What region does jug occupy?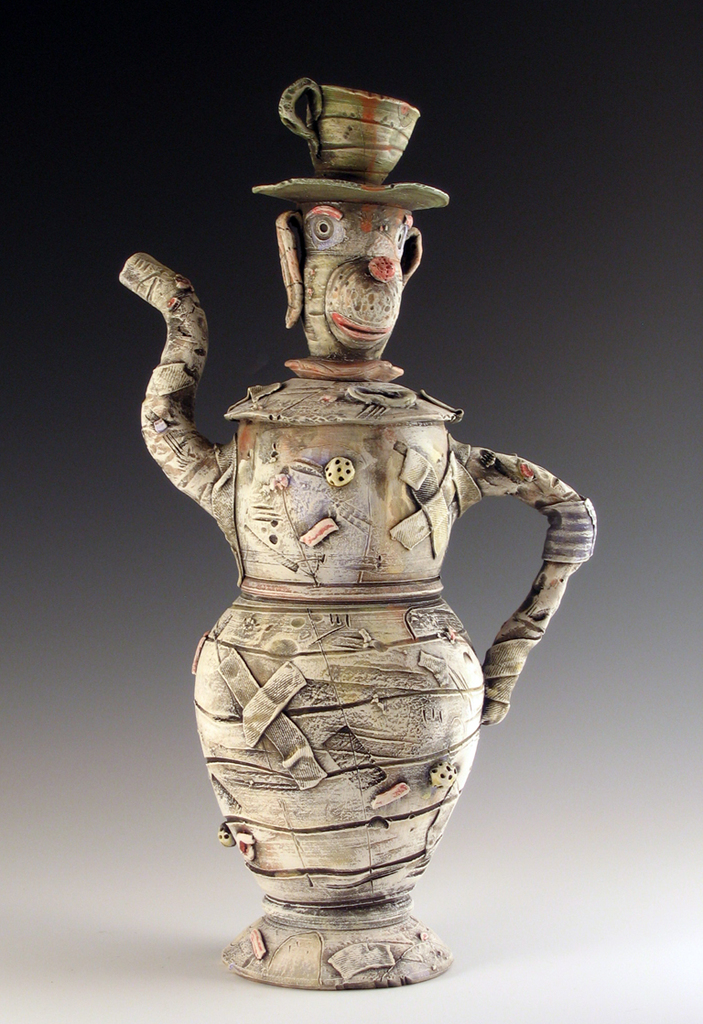
273/201/425/378.
